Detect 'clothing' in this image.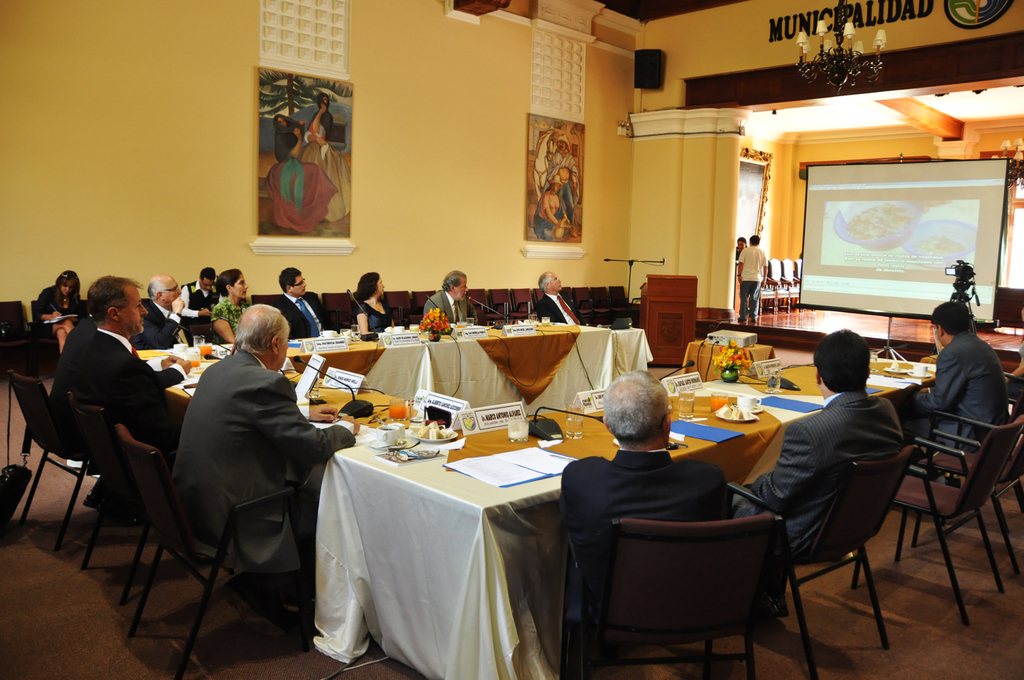
Detection: pyautogui.locateOnScreen(36, 286, 83, 324).
